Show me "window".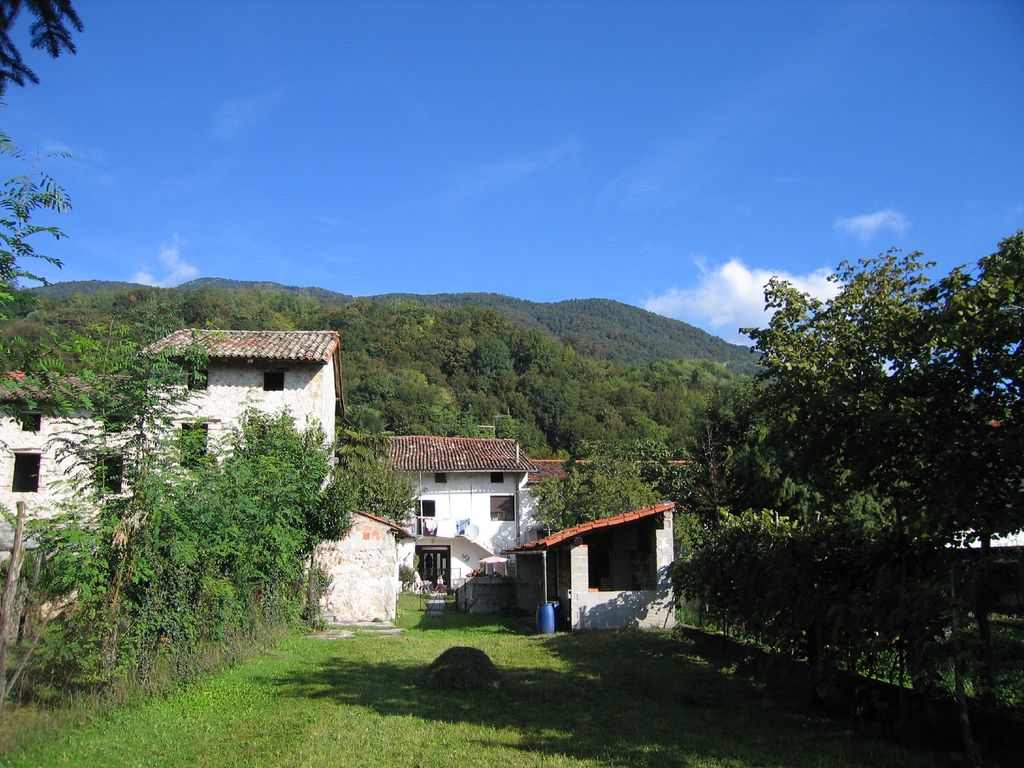
"window" is here: <box>434,468,449,486</box>.
